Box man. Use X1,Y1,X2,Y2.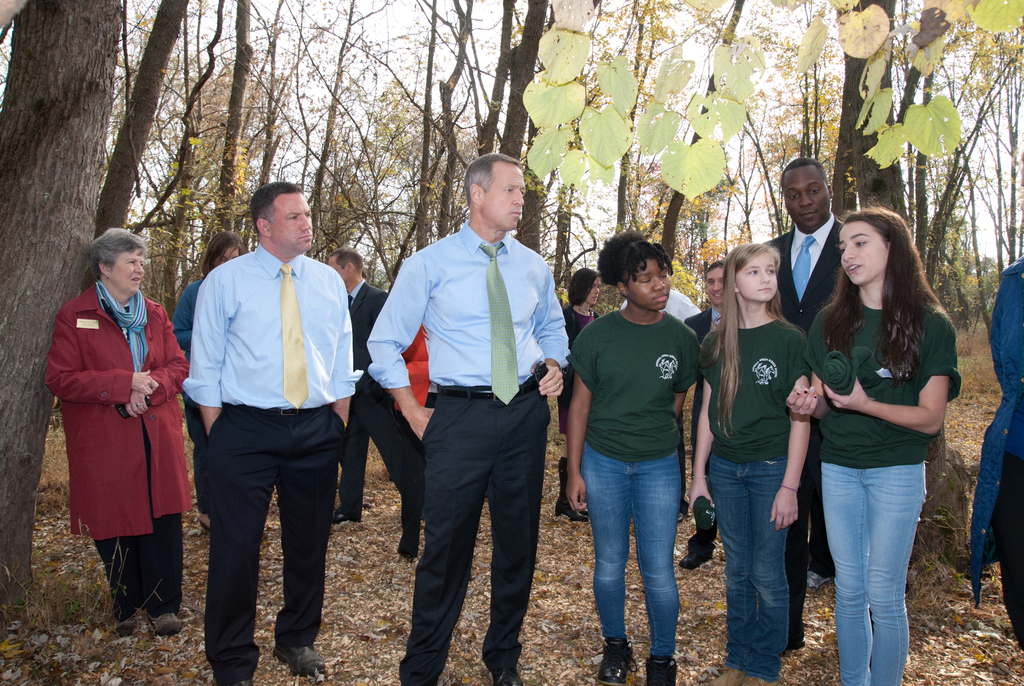
165,181,362,676.
